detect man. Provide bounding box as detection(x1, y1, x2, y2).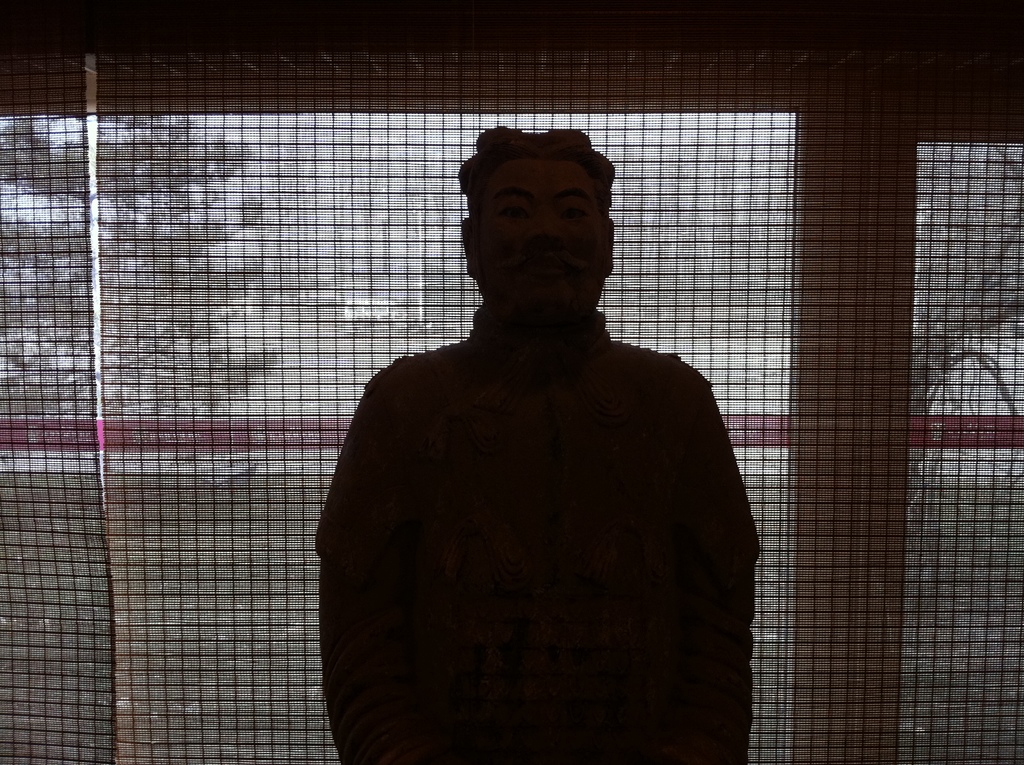
detection(316, 102, 799, 764).
